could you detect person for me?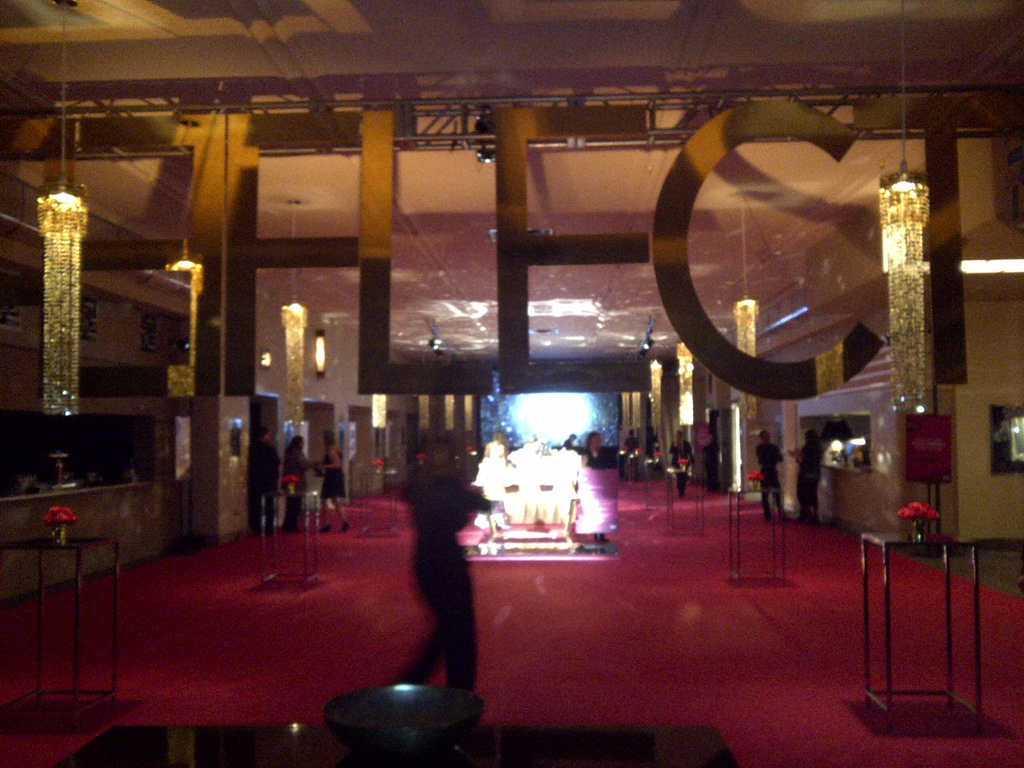
Detection result: x1=619, y1=424, x2=640, y2=477.
